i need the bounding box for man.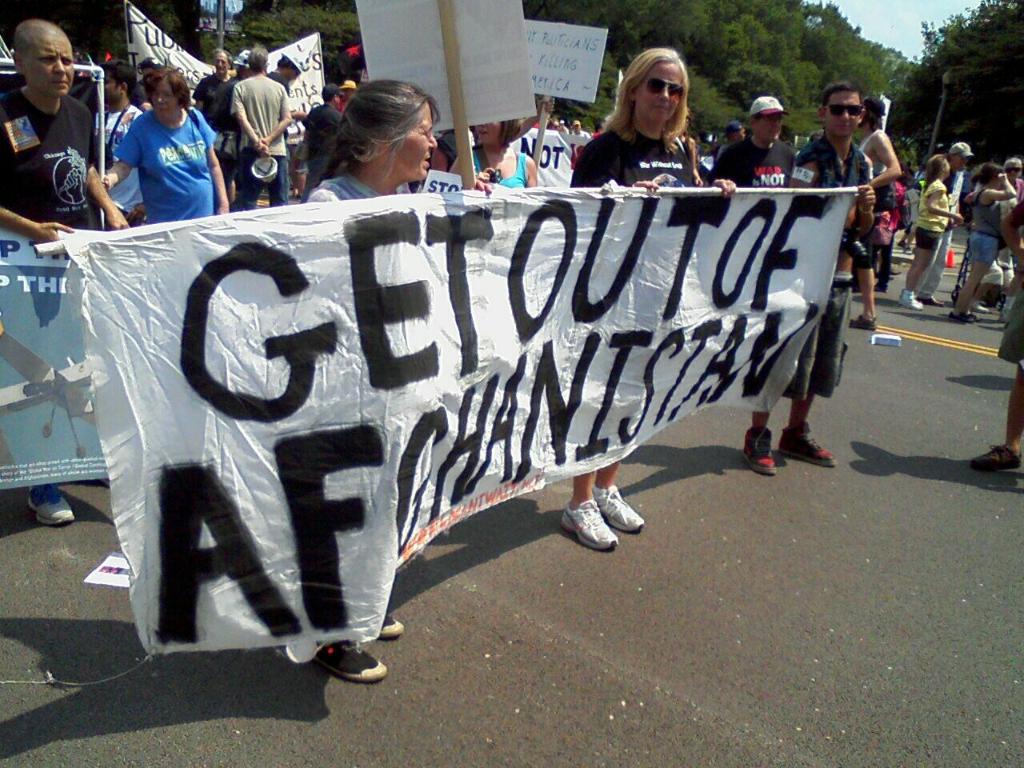
Here it is: {"x1": 710, "y1": 124, "x2": 750, "y2": 168}.
